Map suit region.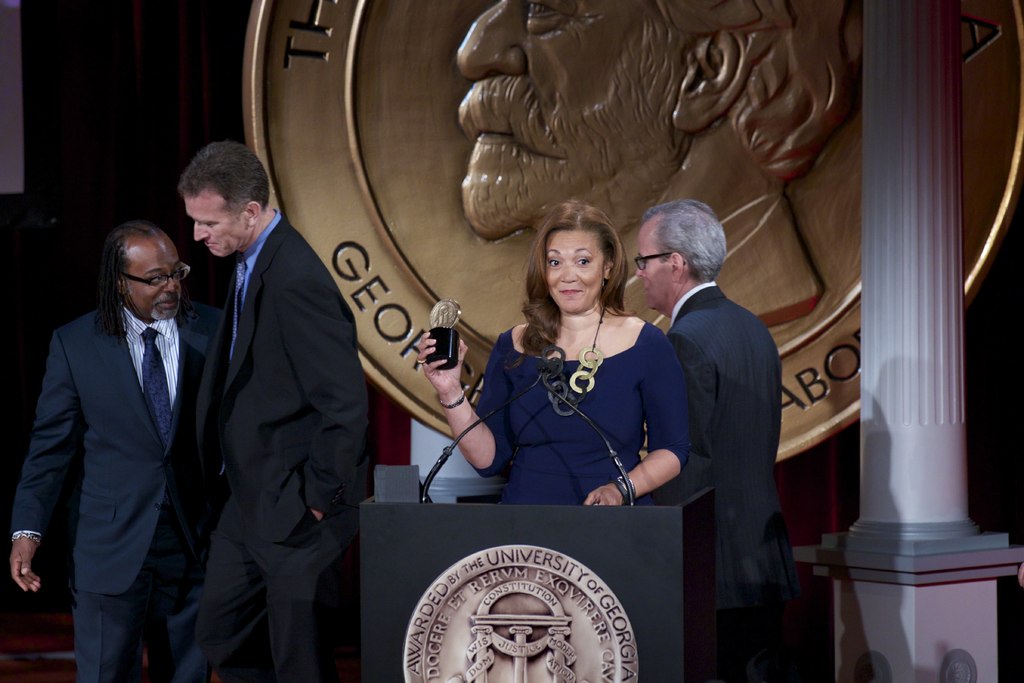
Mapped to Rect(174, 209, 367, 682).
